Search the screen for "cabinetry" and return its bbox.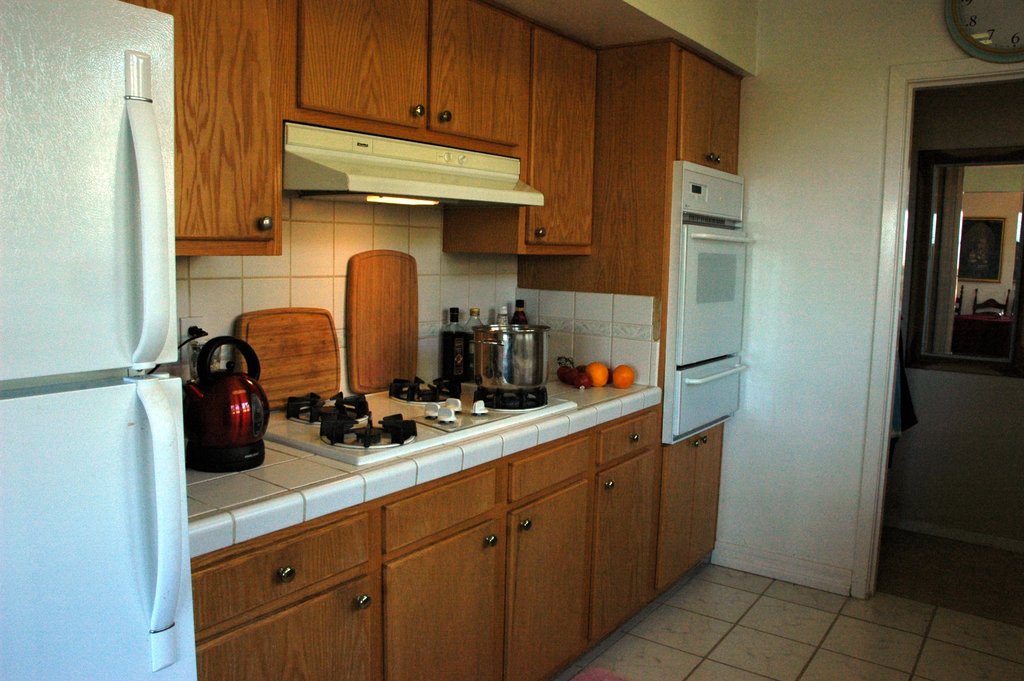
Found: [x1=669, y1=213, x2=753, y2=440].
